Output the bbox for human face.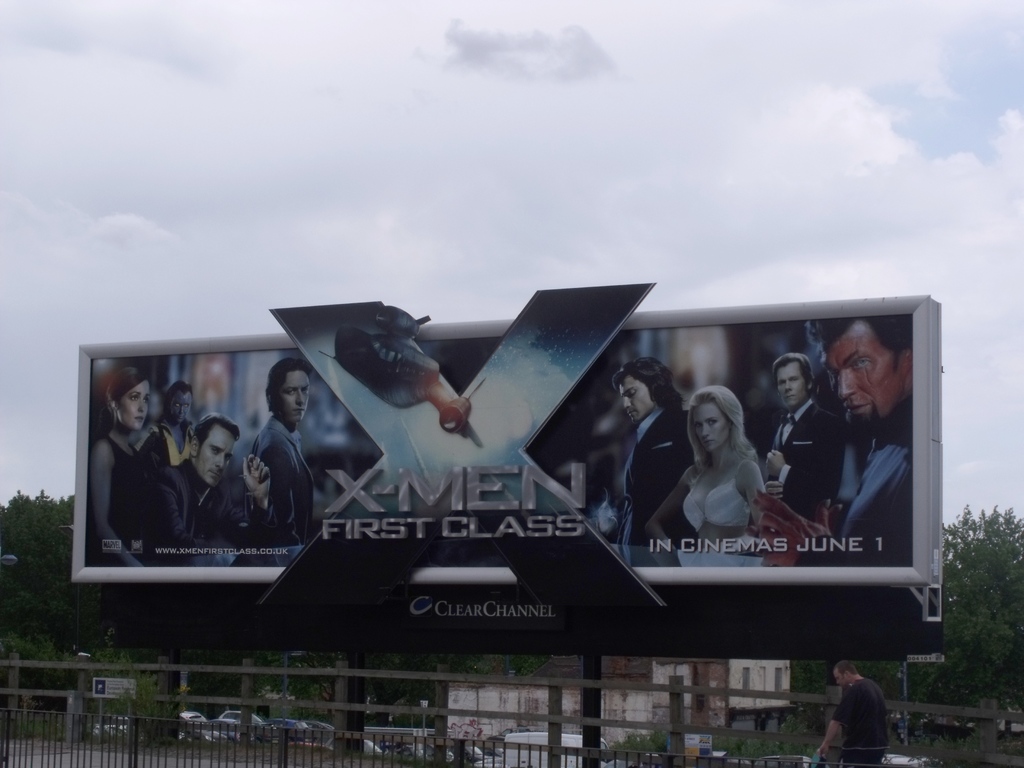
(622, 381, 657, 426).
